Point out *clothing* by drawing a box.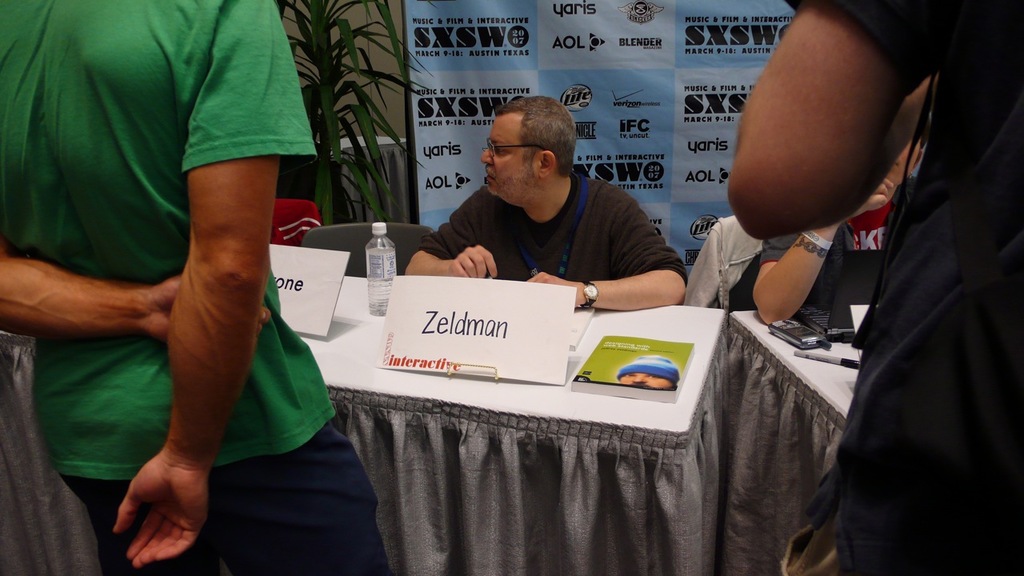
<region>0, 0, 335, 468</region>.
